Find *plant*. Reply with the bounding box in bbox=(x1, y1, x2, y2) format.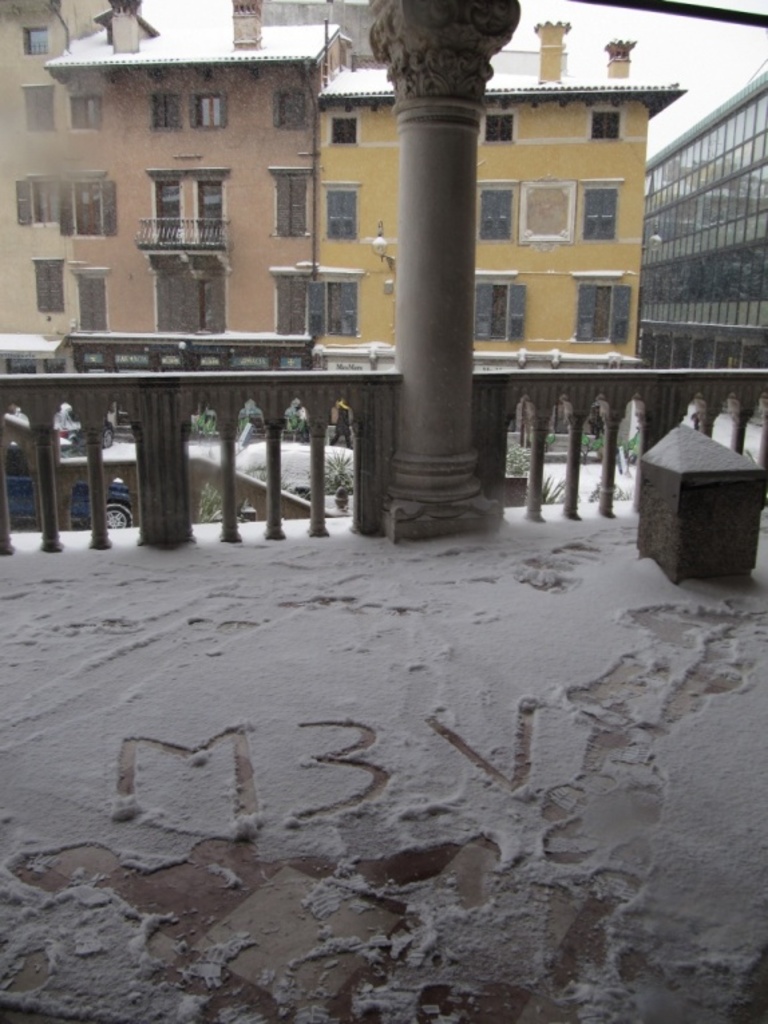
bbox=(533, 462, 582, 507).
